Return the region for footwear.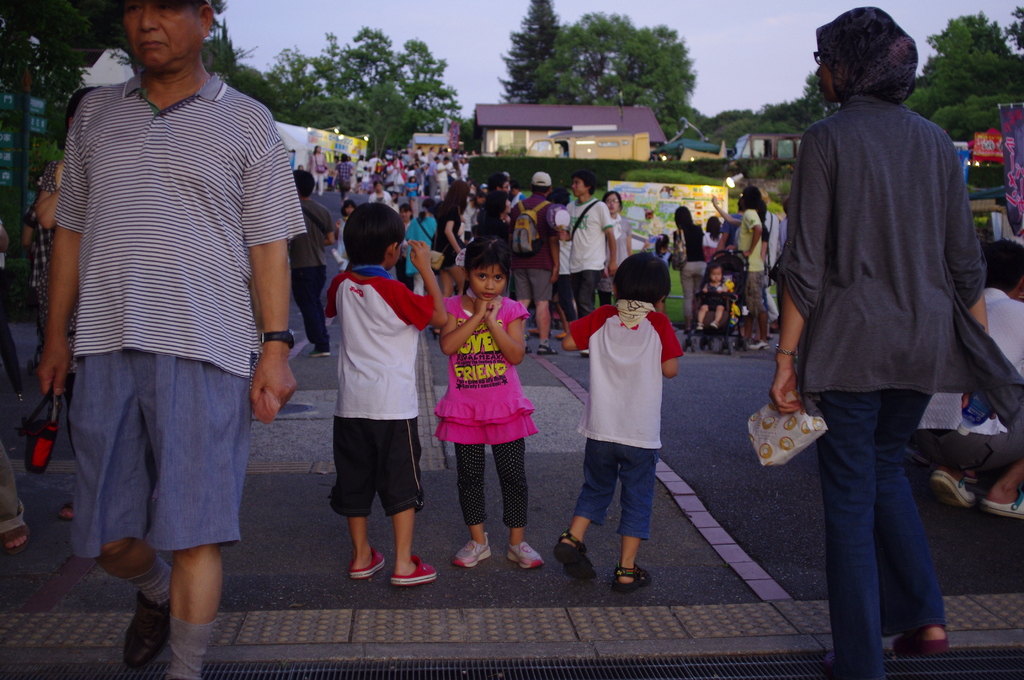
x1=309 y1=348 x2=333 y2=361.
